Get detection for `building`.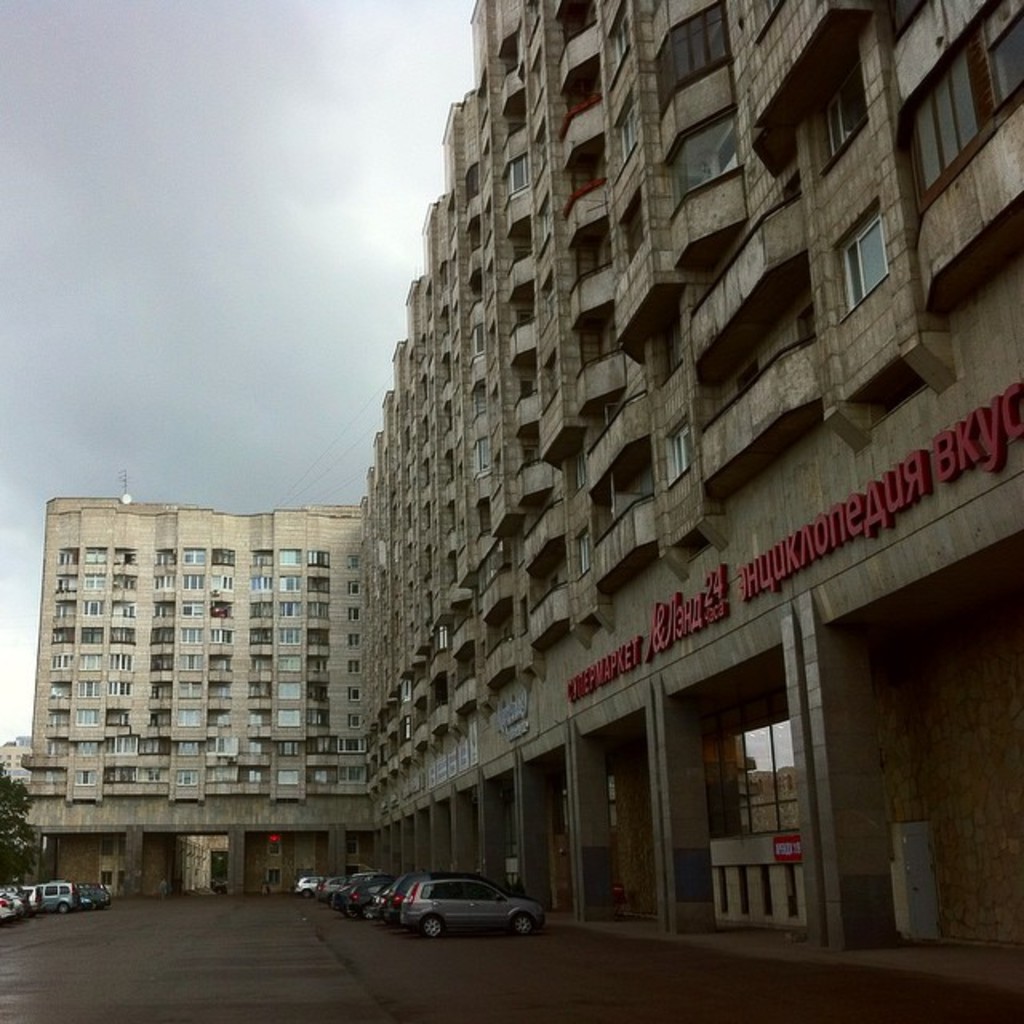
Detection: (21,0,1022,992).
